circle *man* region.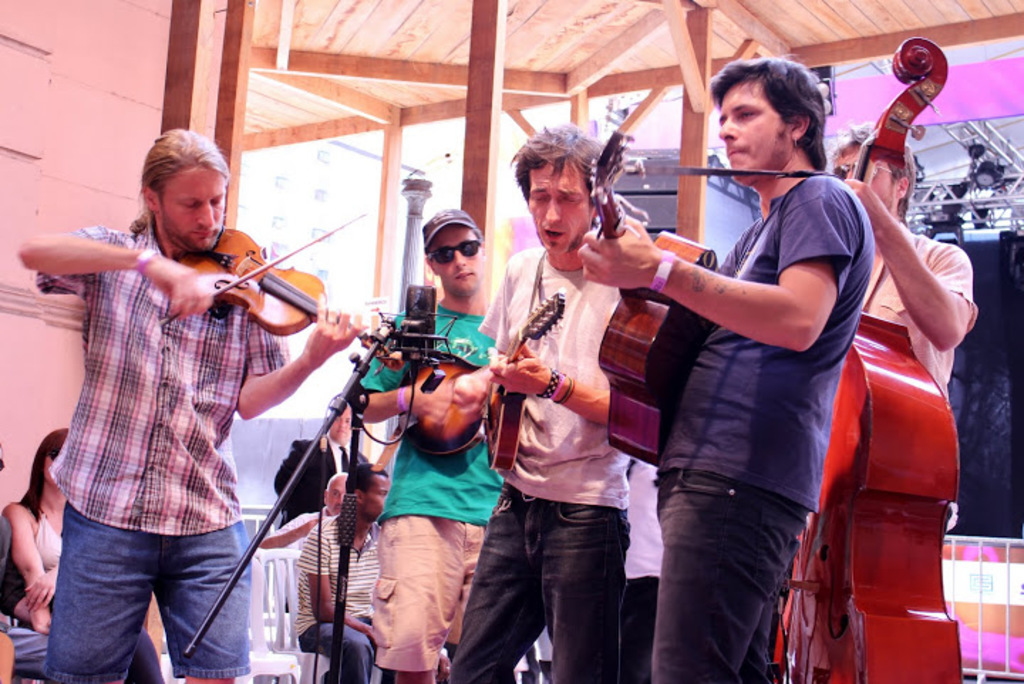
Region: bbox(831, 121, 977, 400).
